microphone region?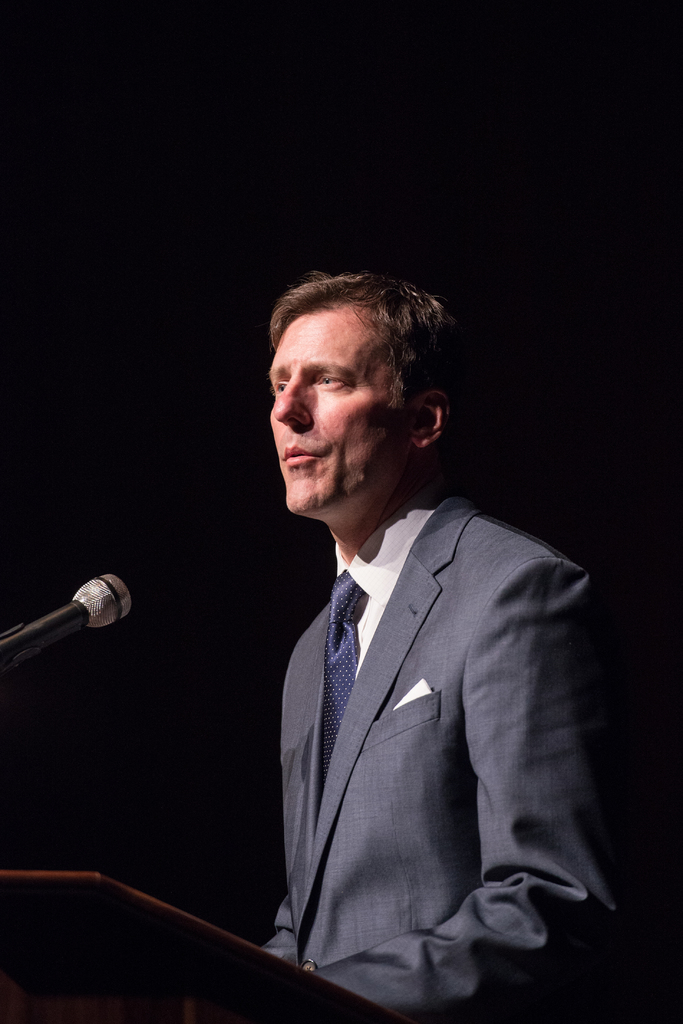
0 572 139 676
